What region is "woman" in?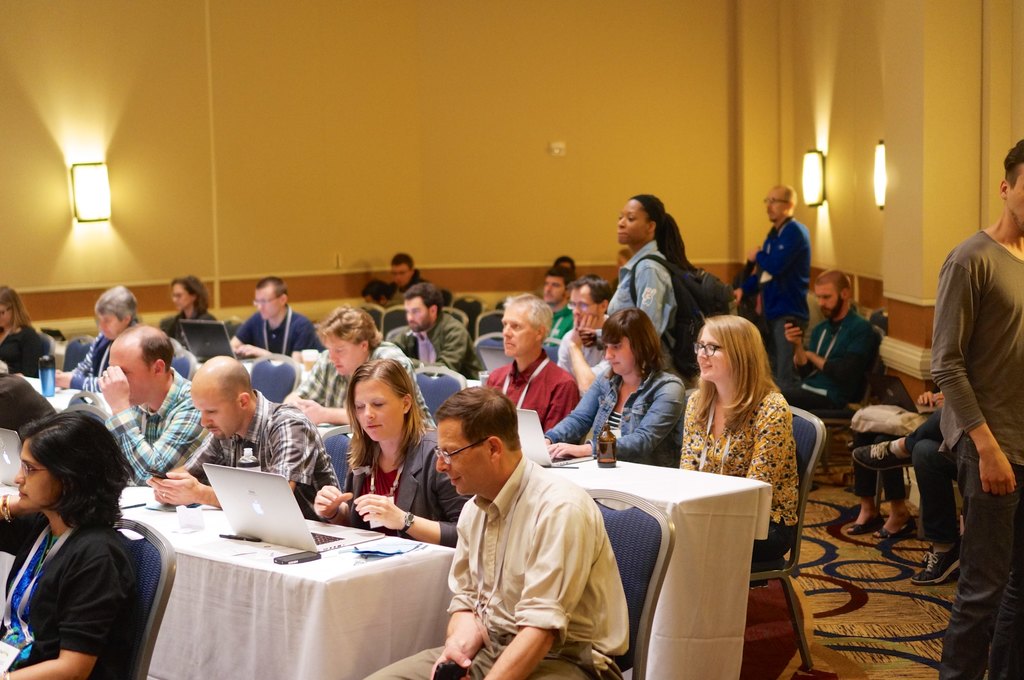
(left=154, top=272, right=216, bottom=354).
